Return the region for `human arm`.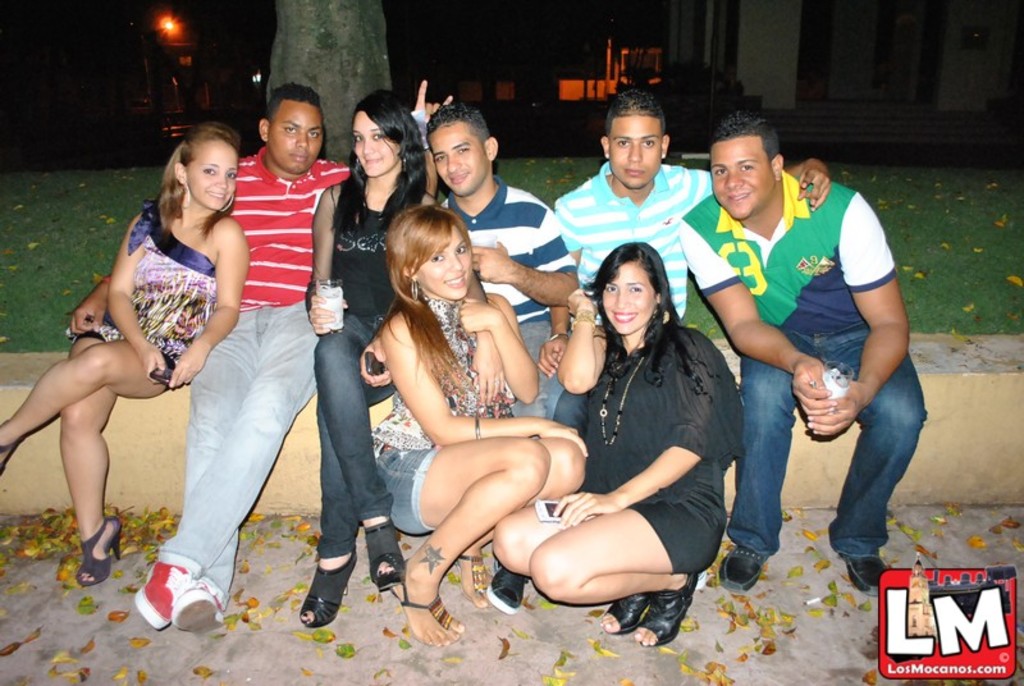
553 330 721 530.
